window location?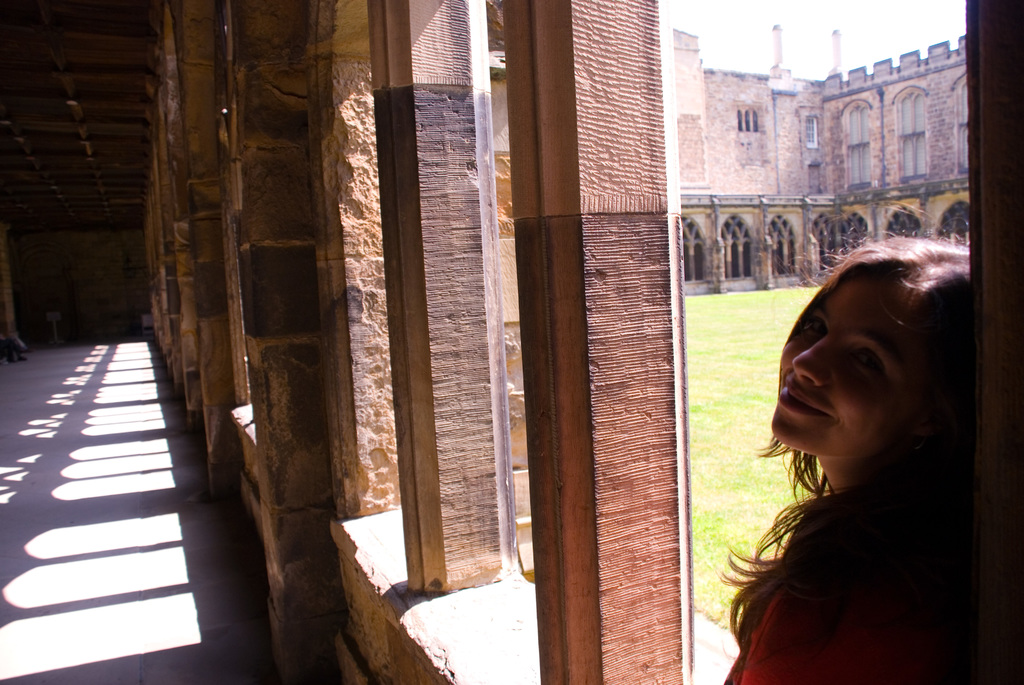
{"x1": 774, "y1": 212, "x2": 799, "y2": 278}
